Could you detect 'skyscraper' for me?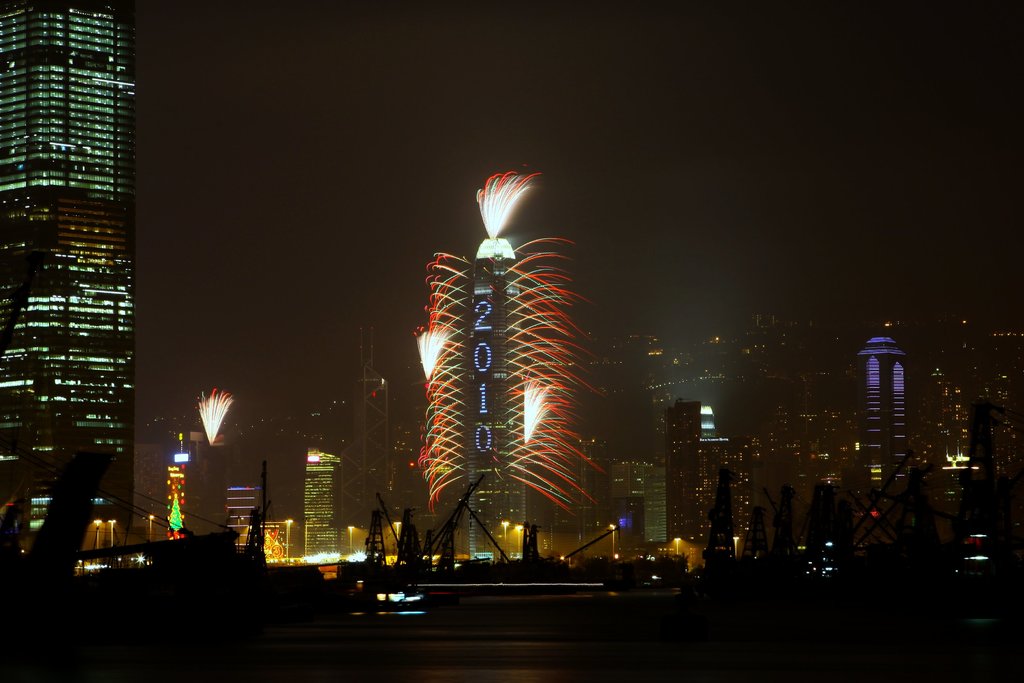
Detection result: [x1=856, y1=331, x2=905, y2=490].
